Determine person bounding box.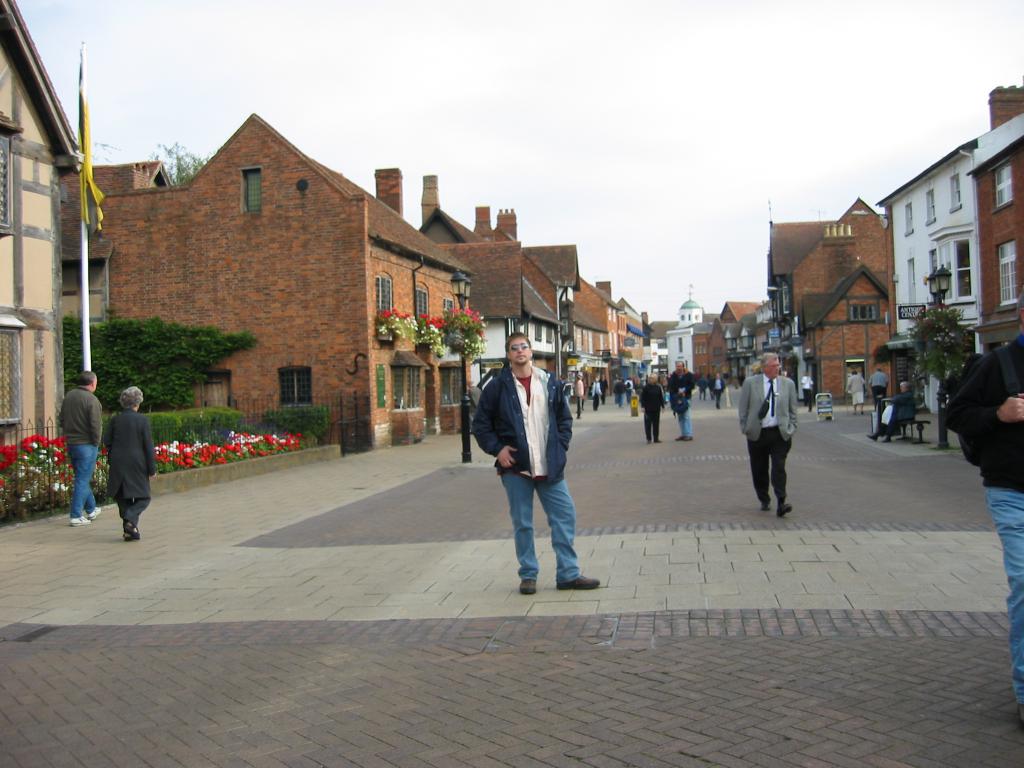
Determined: left=99, top=384, right=158, bottom=541.
